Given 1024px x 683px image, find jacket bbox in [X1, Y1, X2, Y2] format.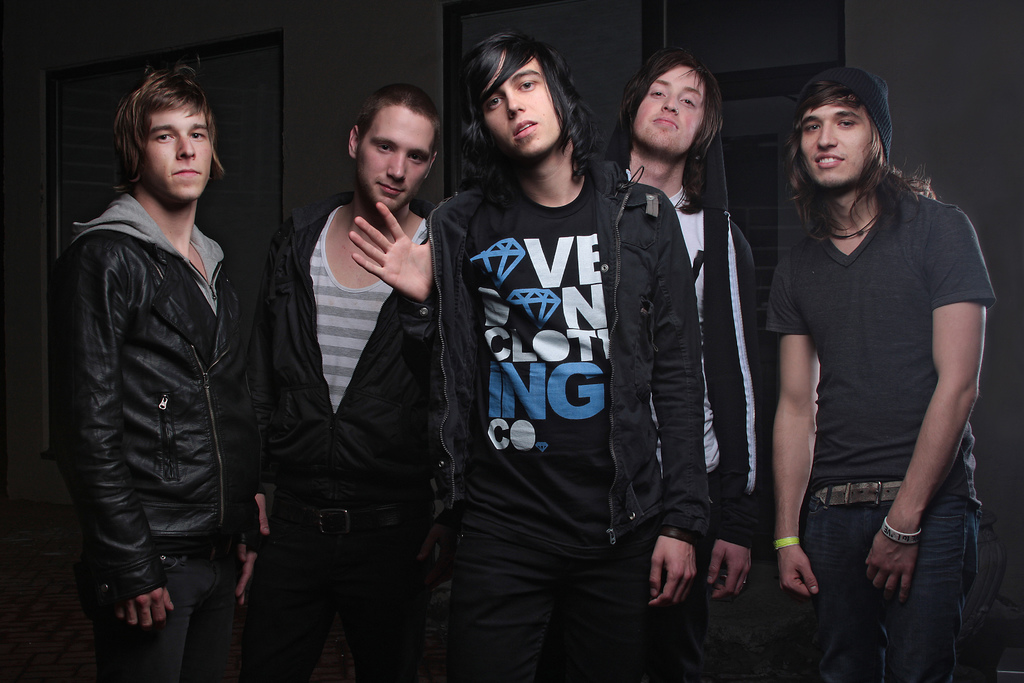
[399, 142, 715, 573].
